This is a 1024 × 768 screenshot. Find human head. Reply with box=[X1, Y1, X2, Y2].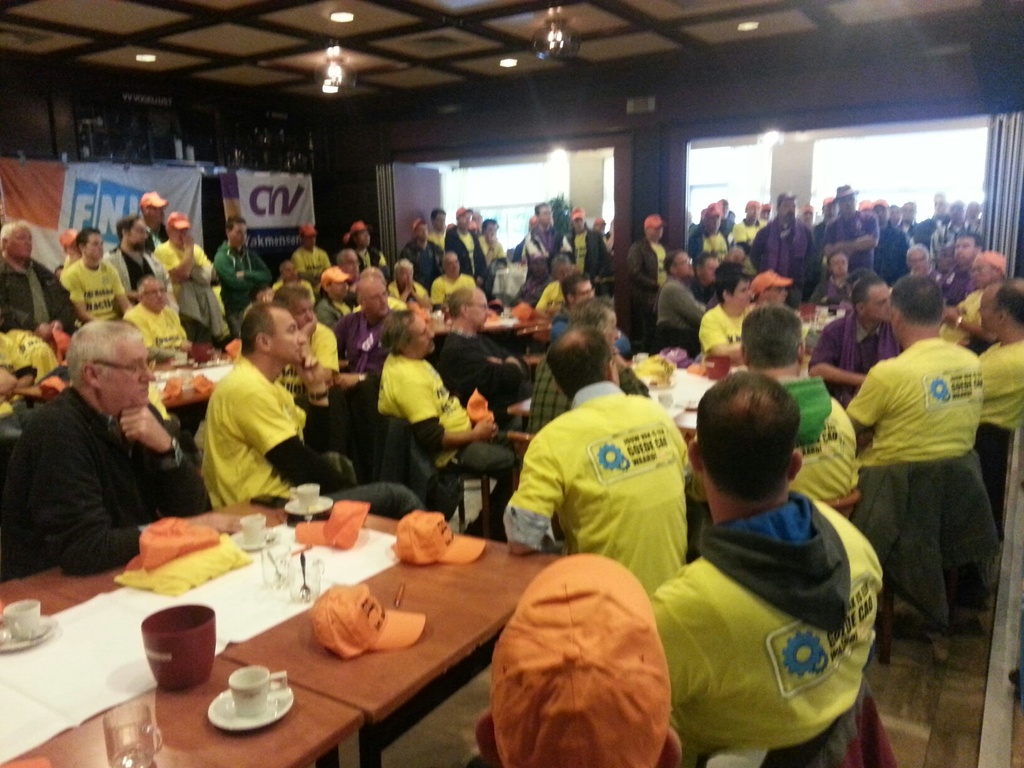
box=[138, 188, 165, 230].
